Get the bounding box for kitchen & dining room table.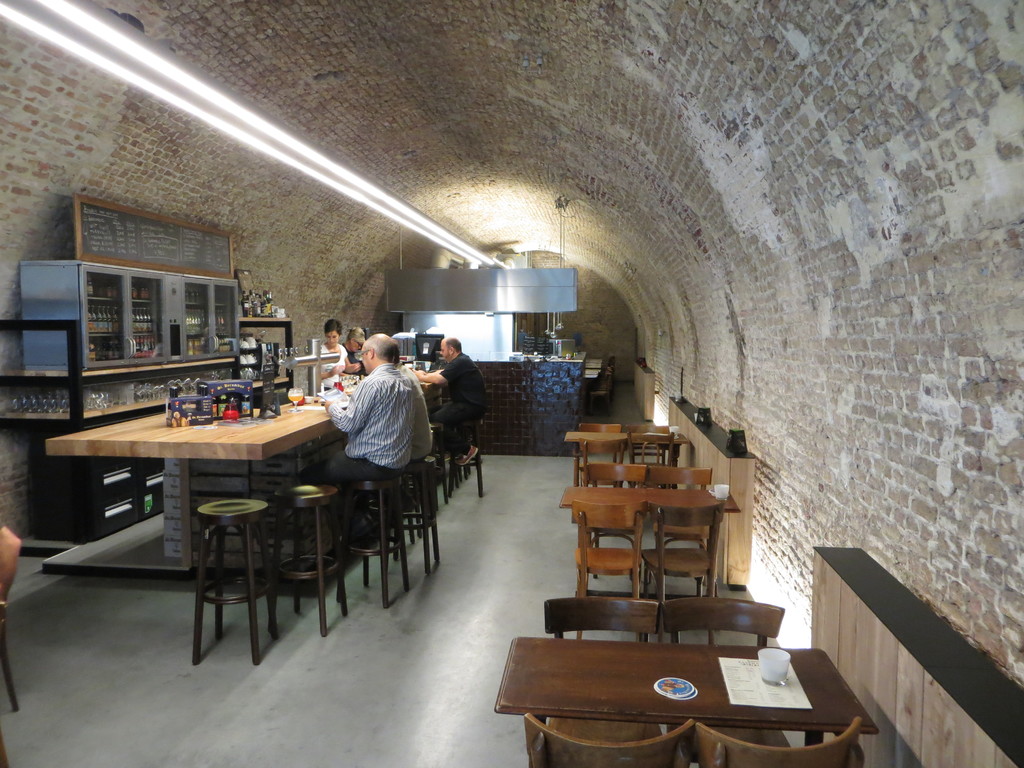
(493, 631, 878, 765).
